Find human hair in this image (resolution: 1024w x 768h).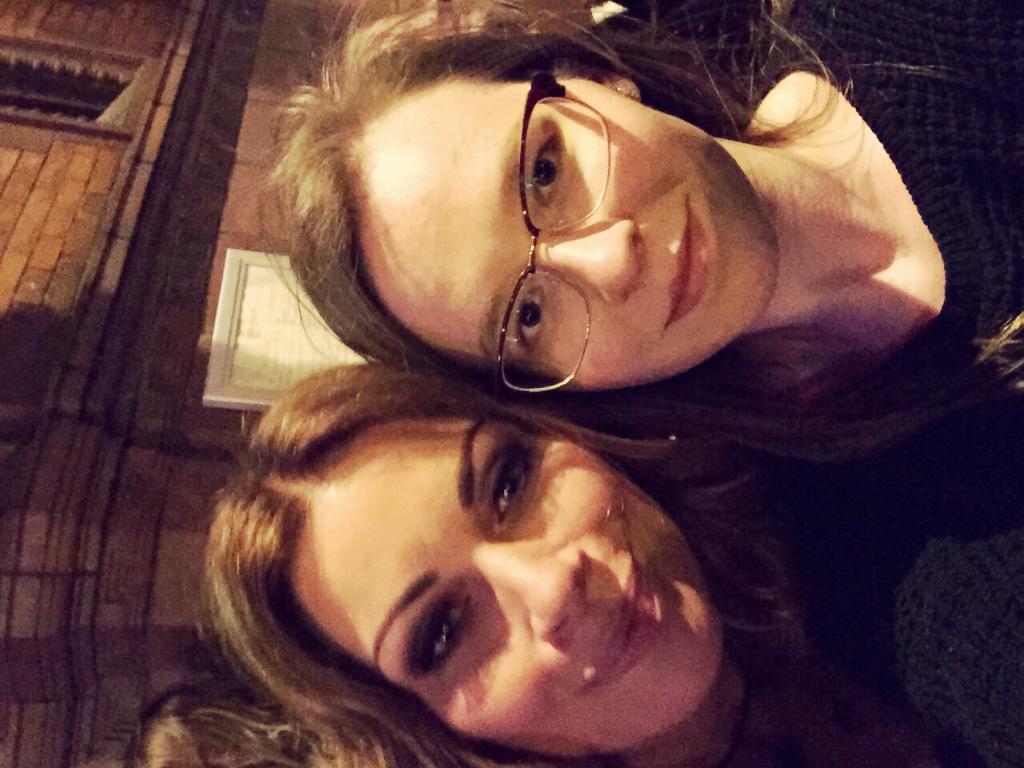
[237,0,1023,386].
